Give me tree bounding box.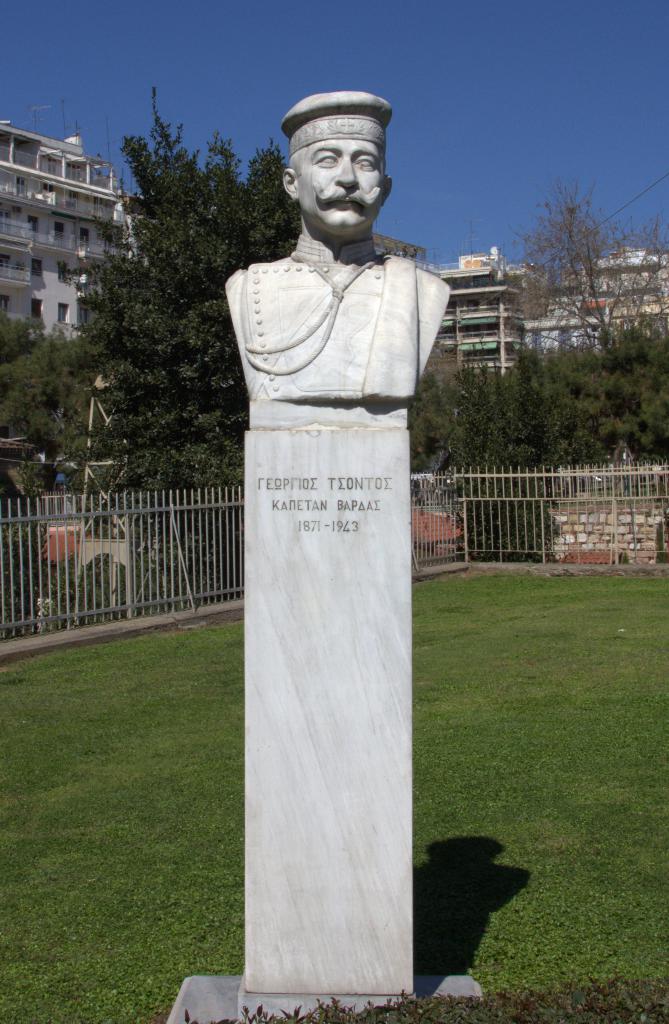
x1=412, y1=182, x2=665, y2=469.
